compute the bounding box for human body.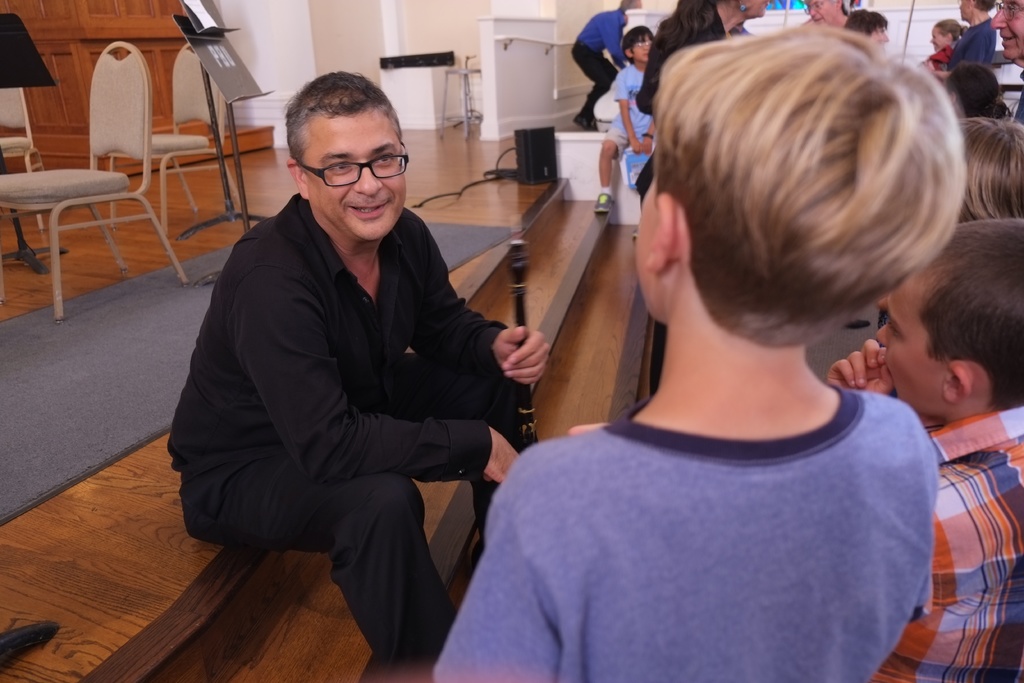
Rect(874, 408, 1023, 682).
